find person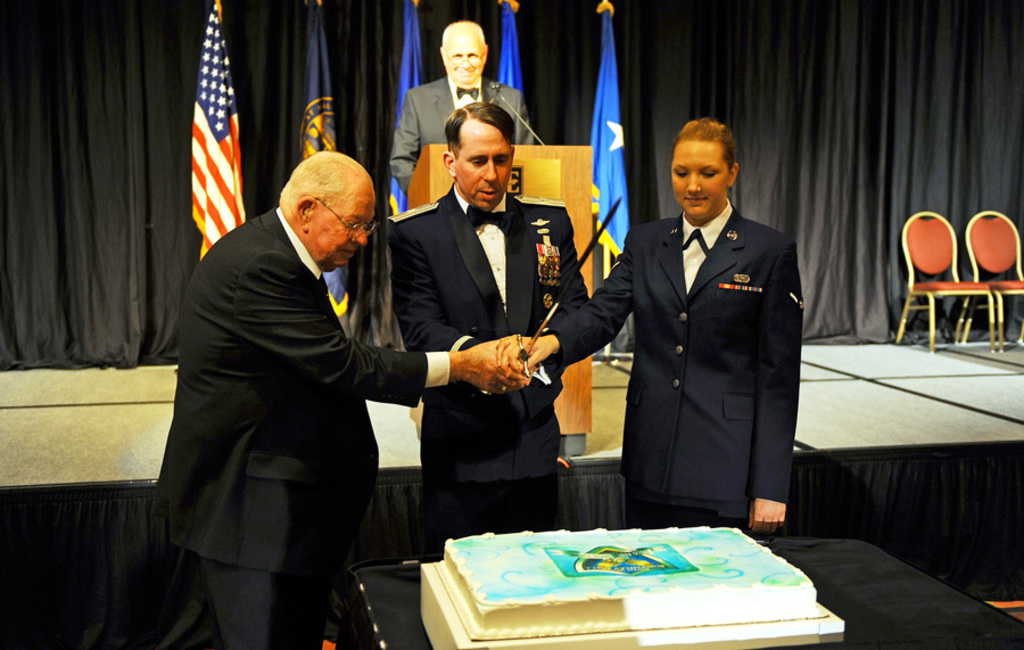
[x1=388, y1=15, x2=530, y2=212]
